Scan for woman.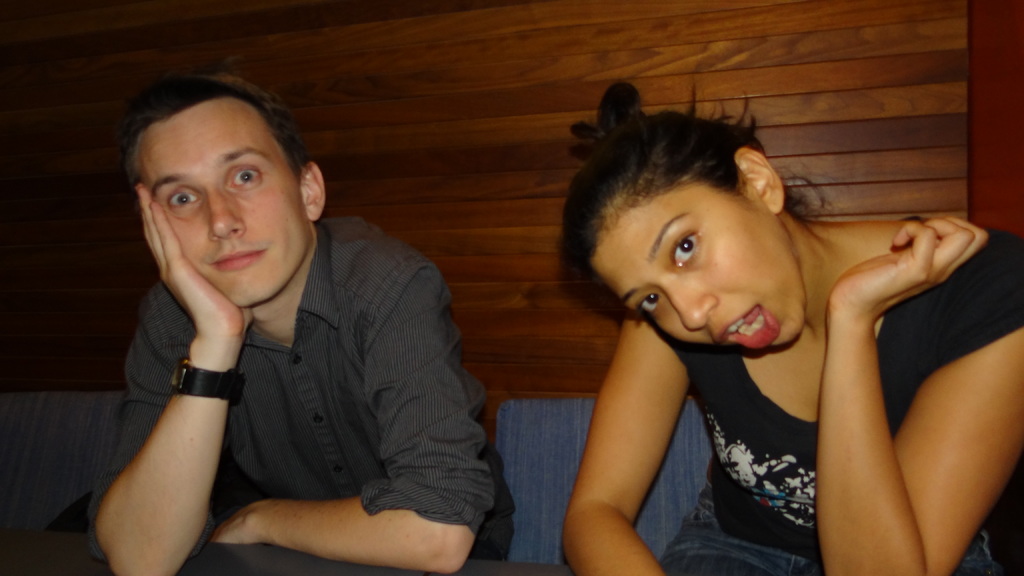
Scan result: (left=521, top=65, right=968, bottom=575).
